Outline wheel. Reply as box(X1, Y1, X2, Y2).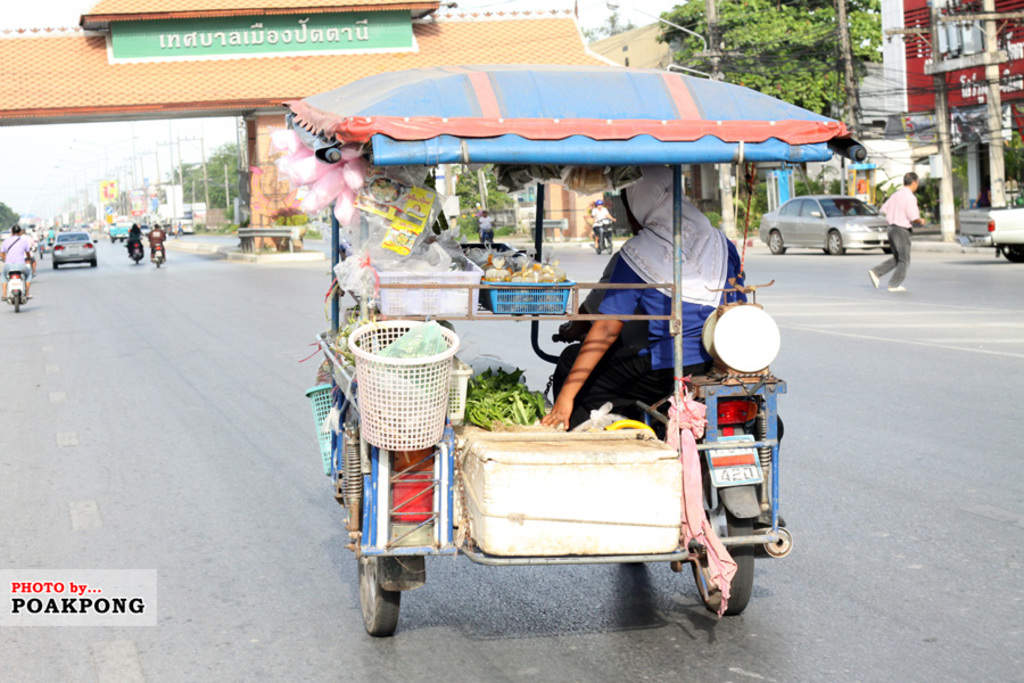
box(687, 455, 757, 614).
